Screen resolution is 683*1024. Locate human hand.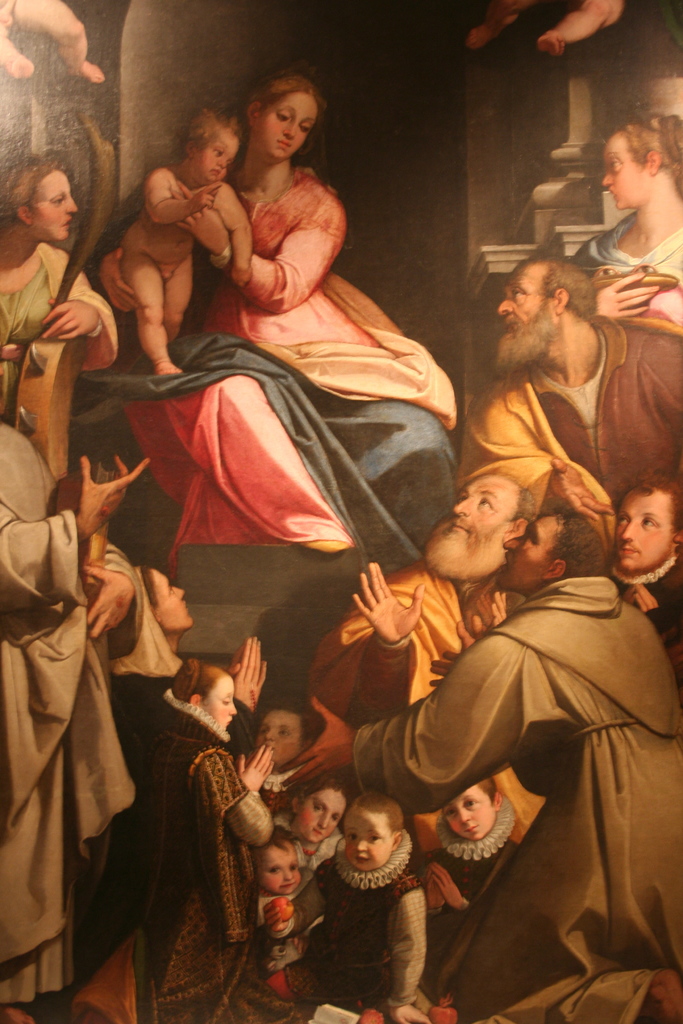
locate(236, 745, 273, 792).
